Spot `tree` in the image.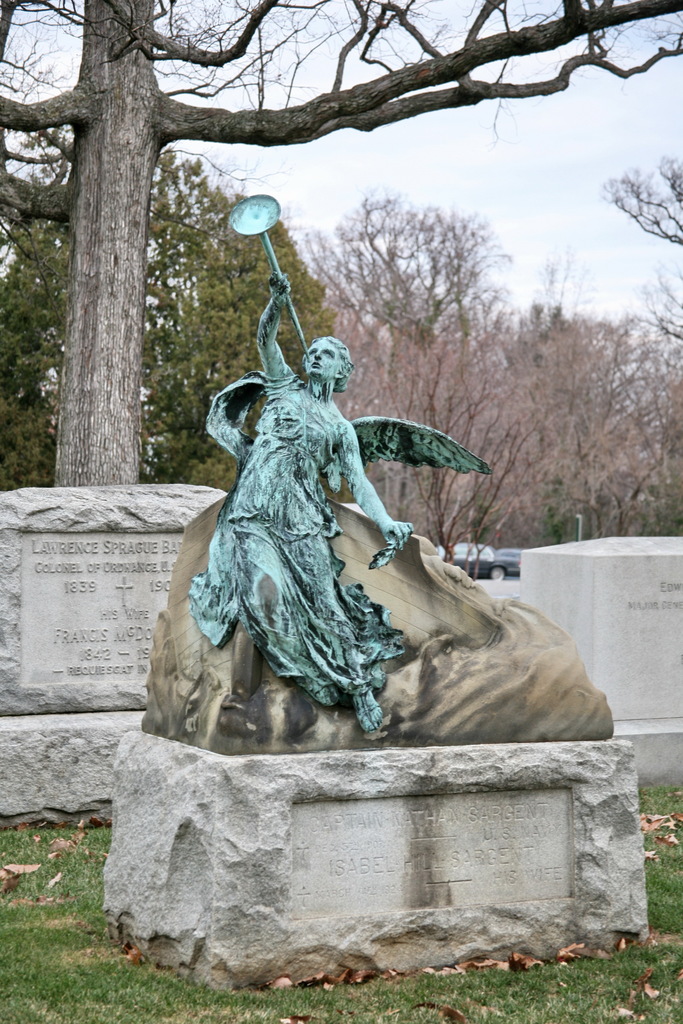
`tree` found at {"left": 0, "top": 0, "right": 682, "bottom": 487}.
